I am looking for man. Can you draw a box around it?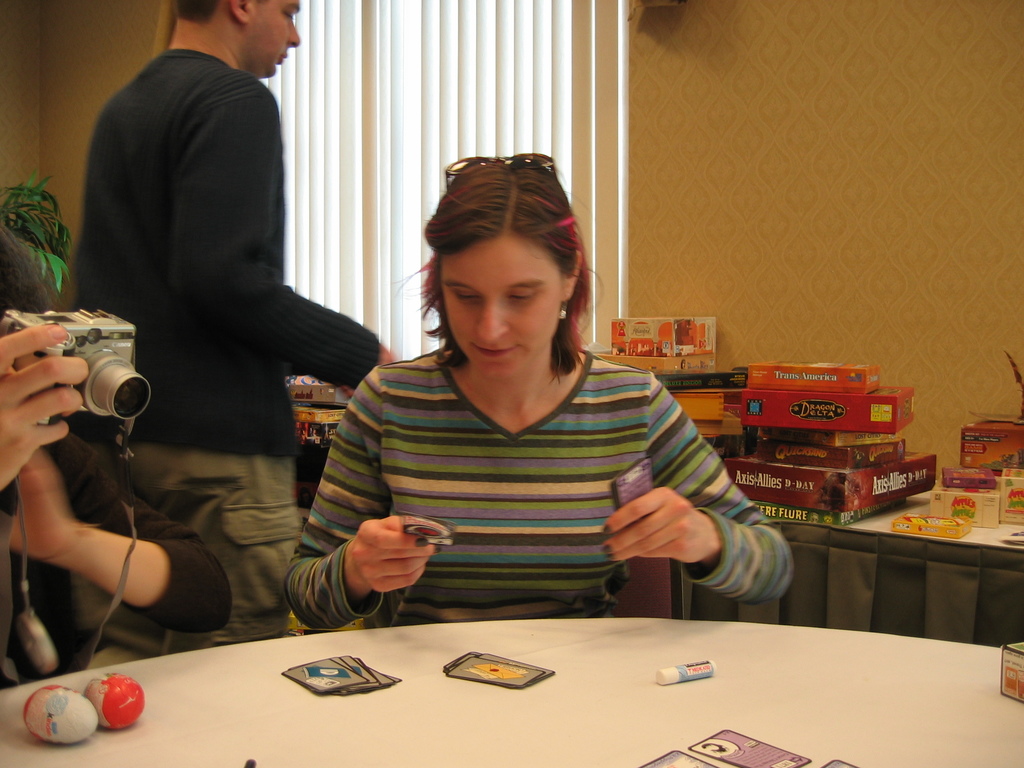
Sure, the bounding box is region(0, 225, 232, 689).
